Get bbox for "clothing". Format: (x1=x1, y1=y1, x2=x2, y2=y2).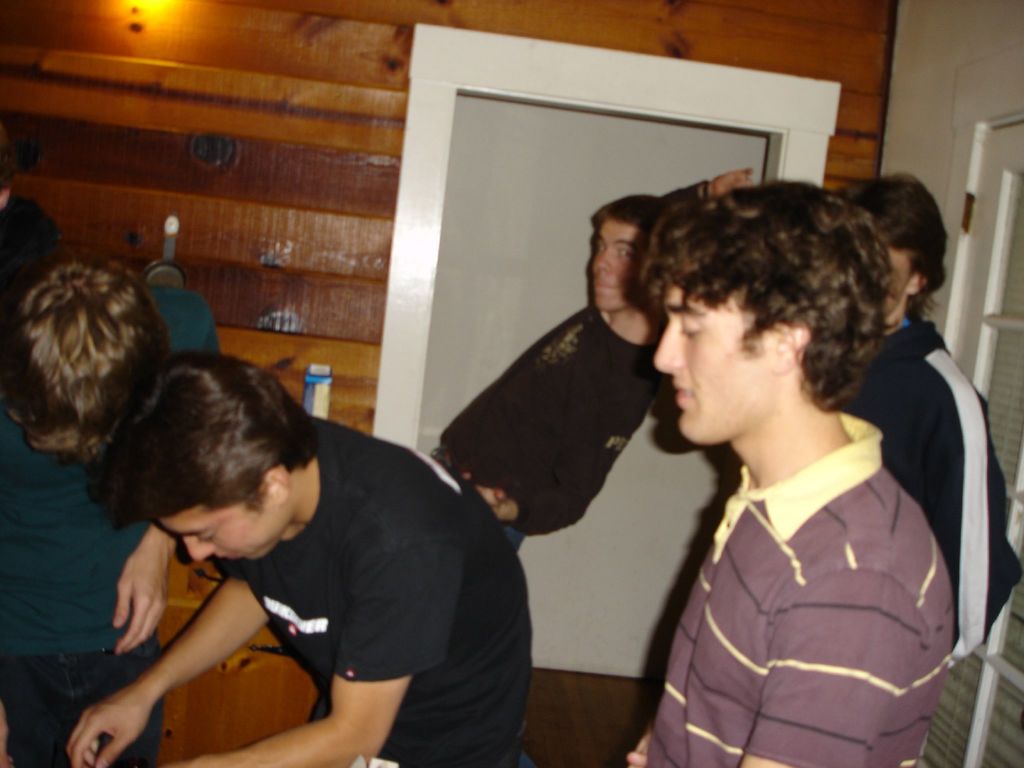
(x1=218, y1=417, x2=536, y2=767).
